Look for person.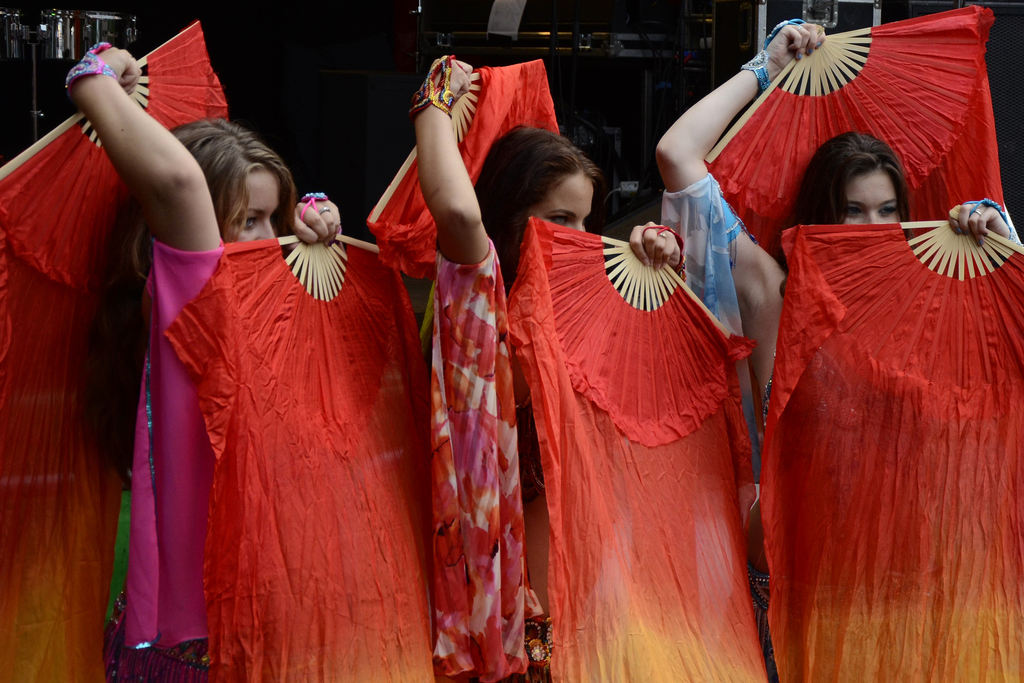
Found: bbox=(745, 62, 1002, 658).
